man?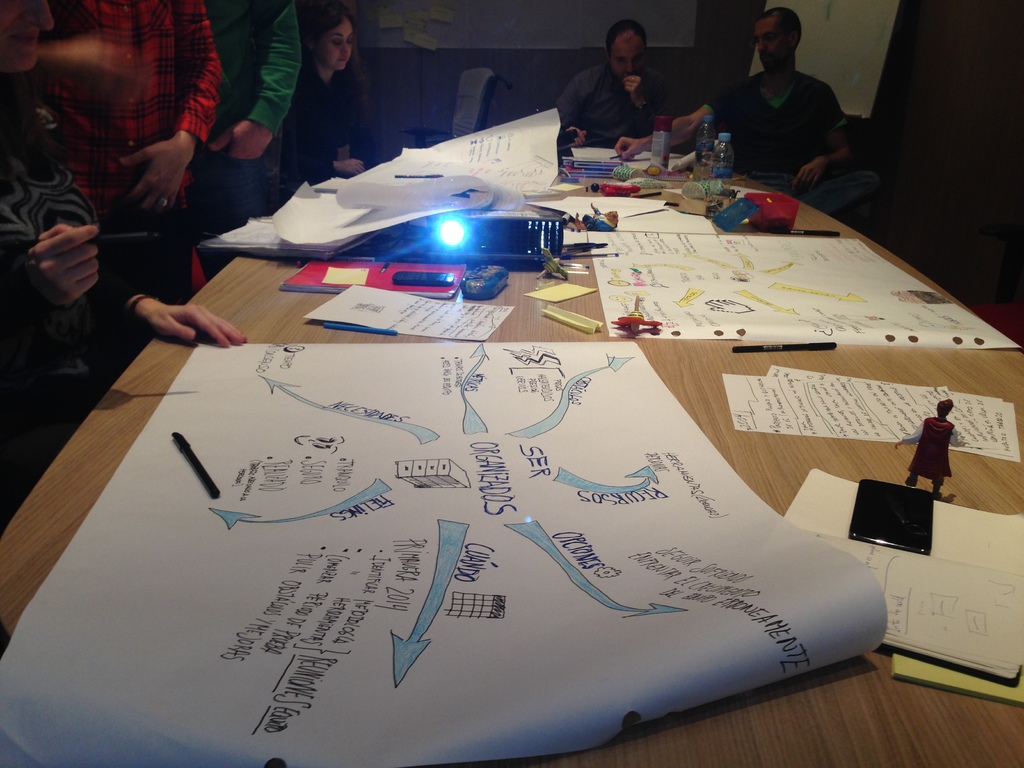
(552, 19, 687, 149)
